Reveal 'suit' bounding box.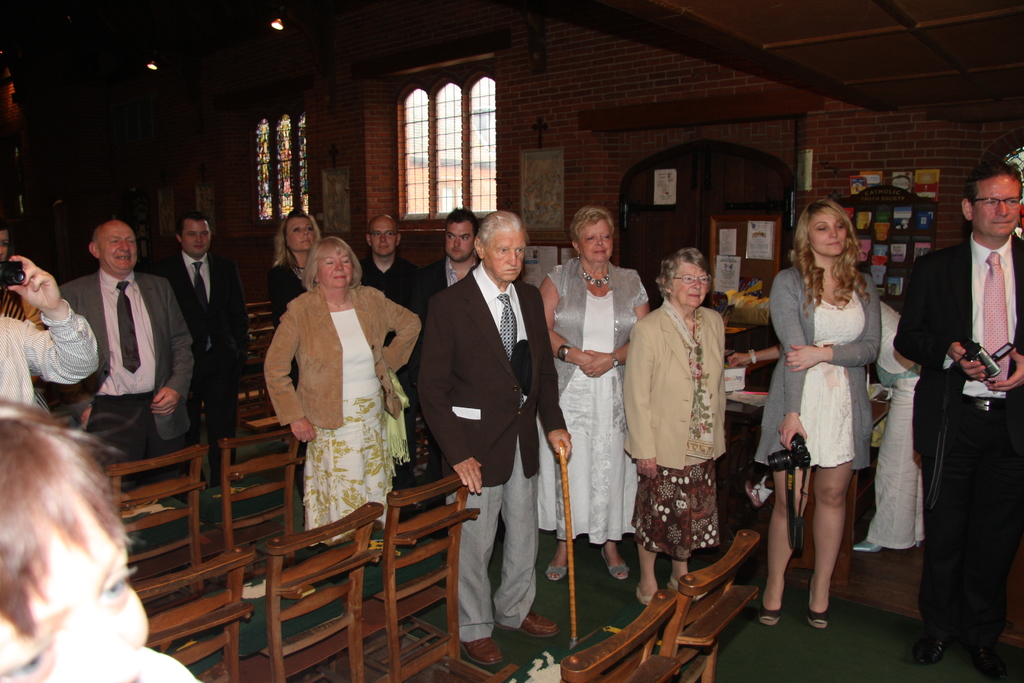
Revealed: 915 174 1020 669.
